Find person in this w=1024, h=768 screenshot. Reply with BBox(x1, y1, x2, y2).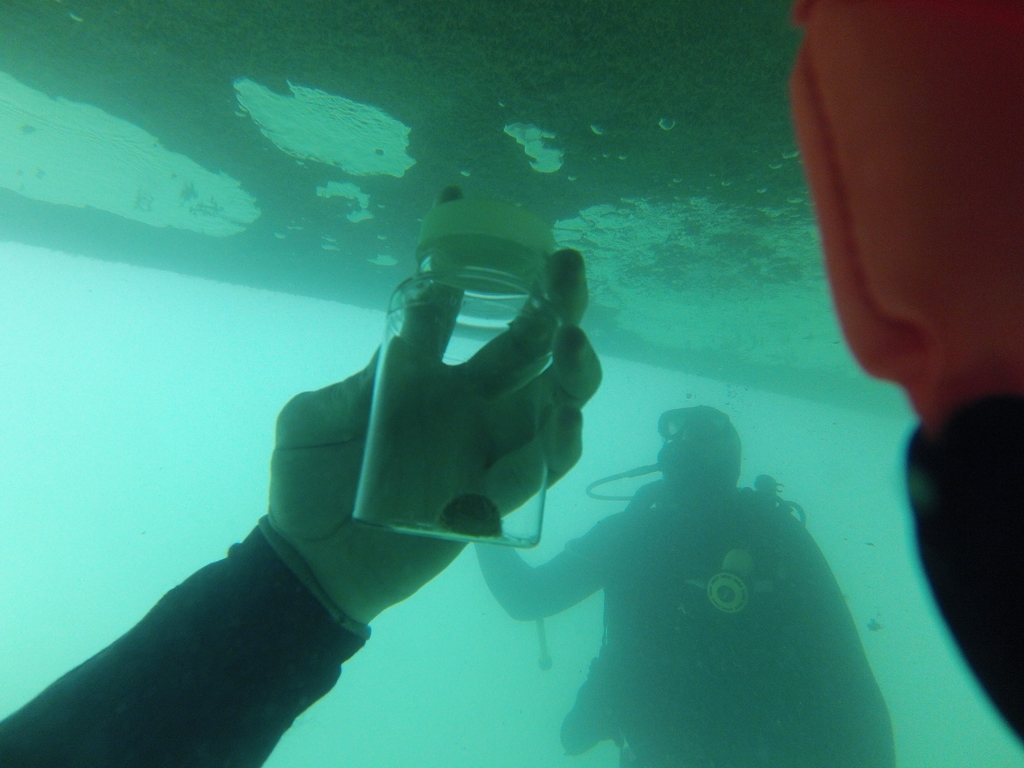
BBox(476, 405, 902, 767).
